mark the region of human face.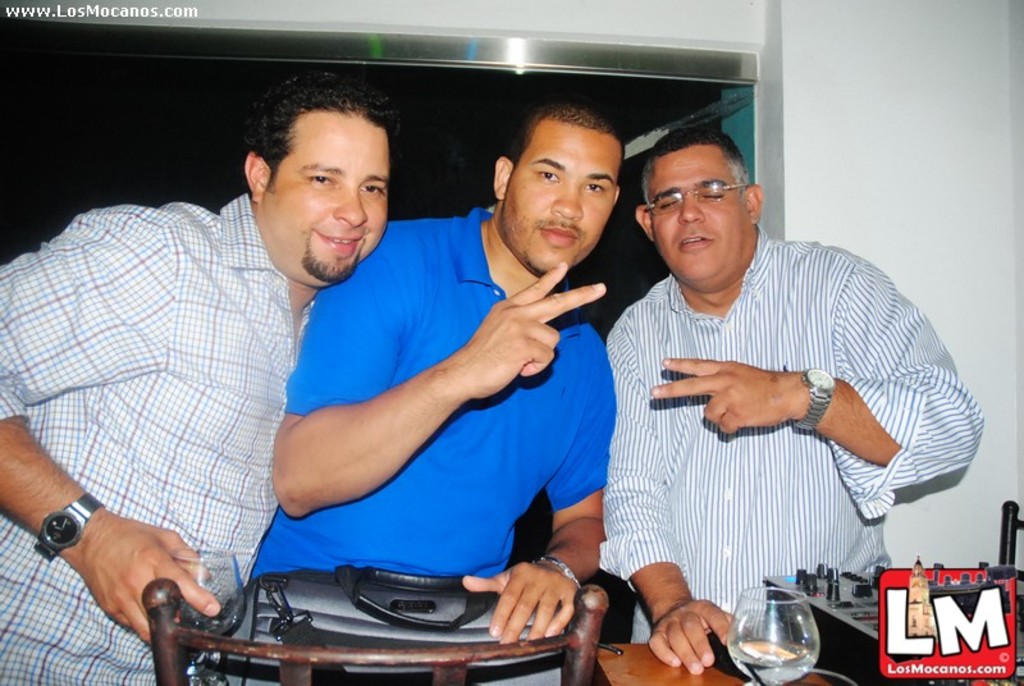
Region: left=508, top=143, right=618, bottom=267.
